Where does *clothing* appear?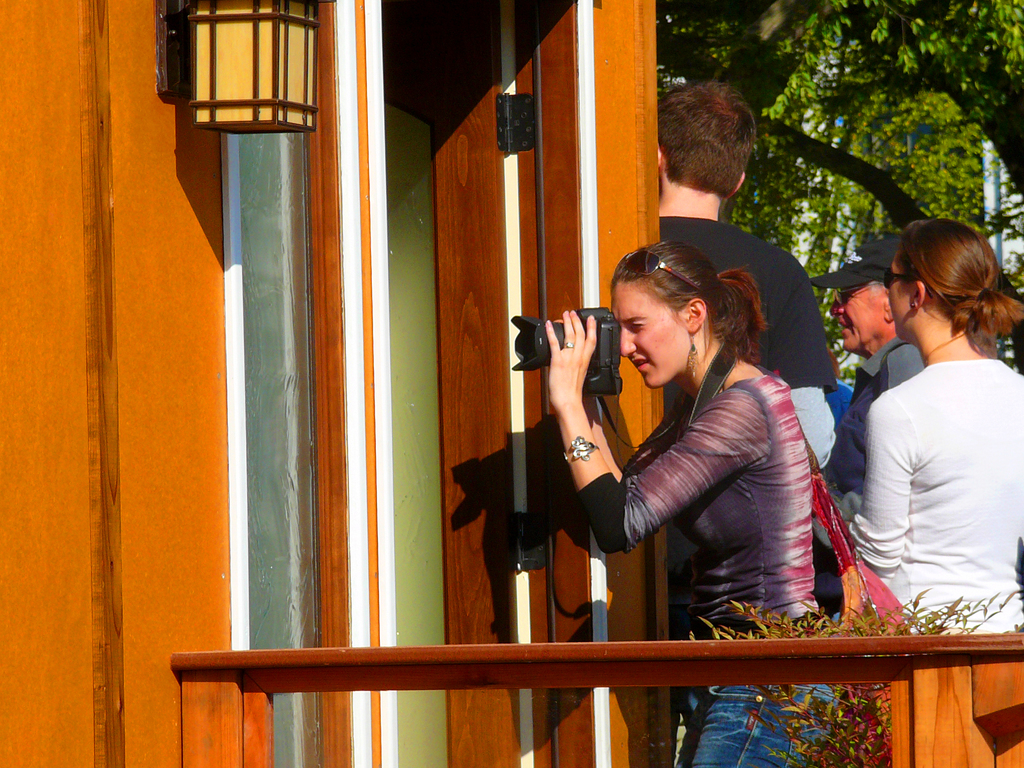
Appears at bbox(850, 353, 1023, 728).
